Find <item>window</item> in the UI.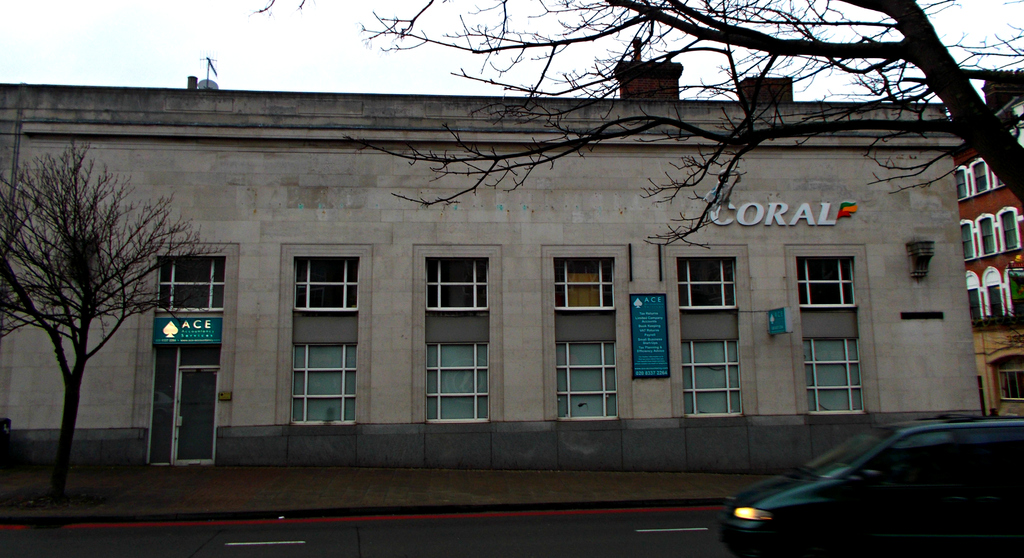
UI element at x1=953, y1=155, x2=1004, y2=198.
